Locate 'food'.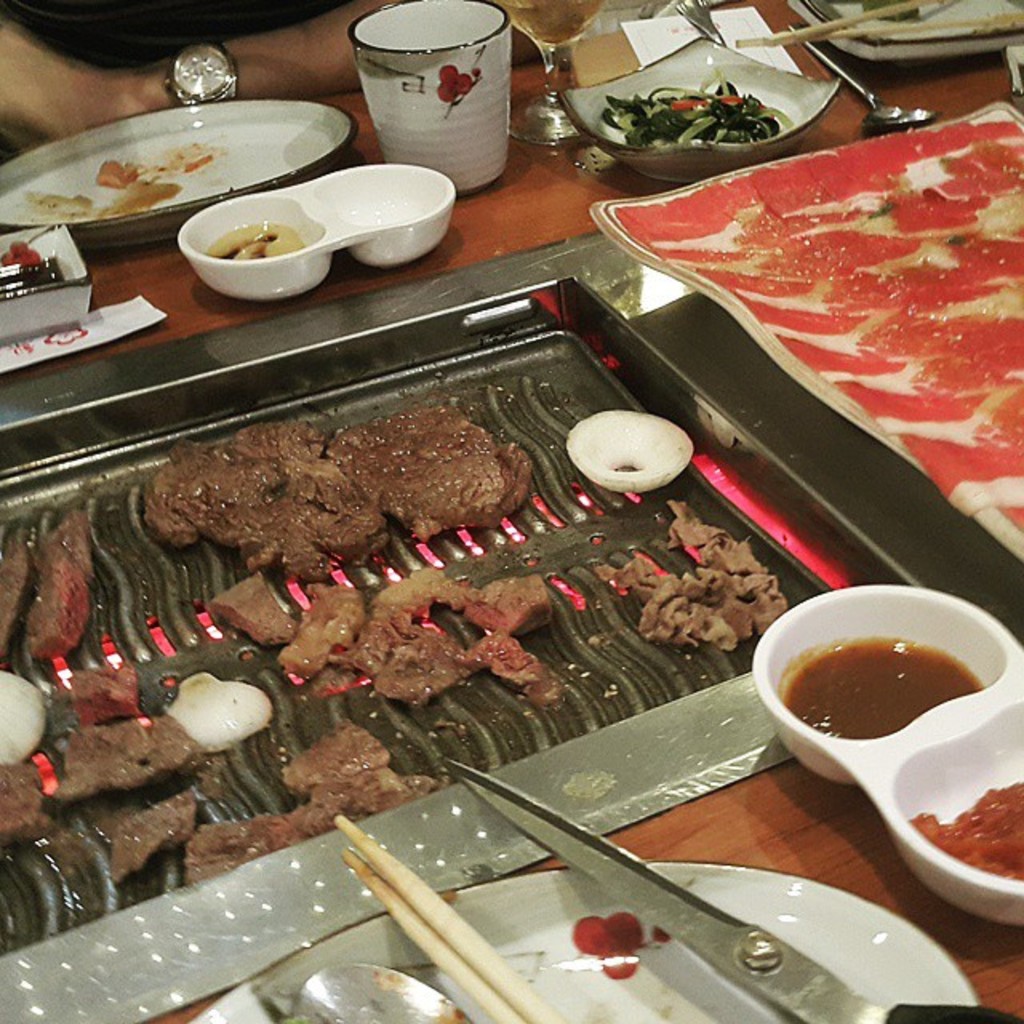
Bounding box: bbox(602, 67, 795, 144).
